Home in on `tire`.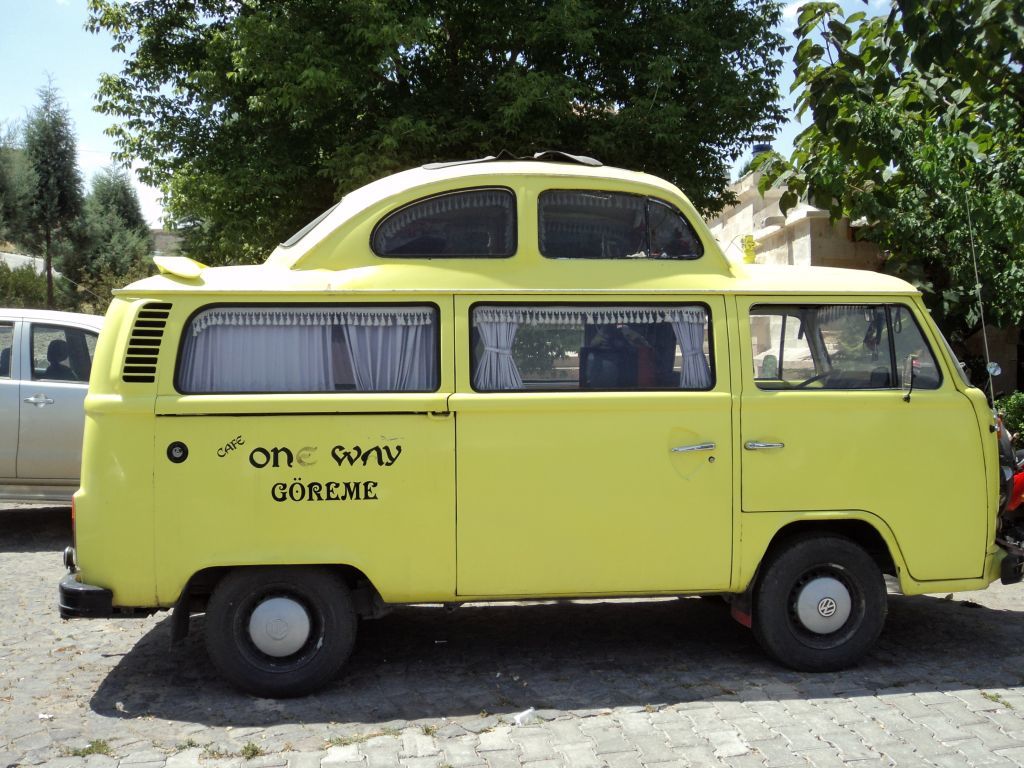
Homed in at (x1=194, y1=560, x2=353, y2=696).
